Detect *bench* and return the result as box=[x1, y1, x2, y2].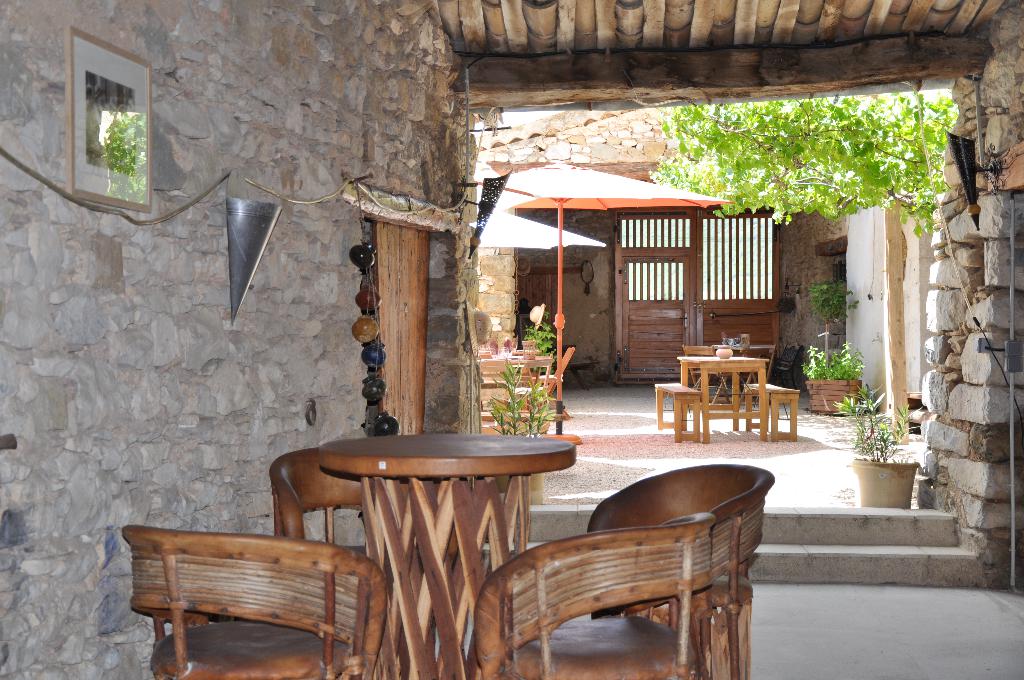
box=[676, 346, 779, 430].
